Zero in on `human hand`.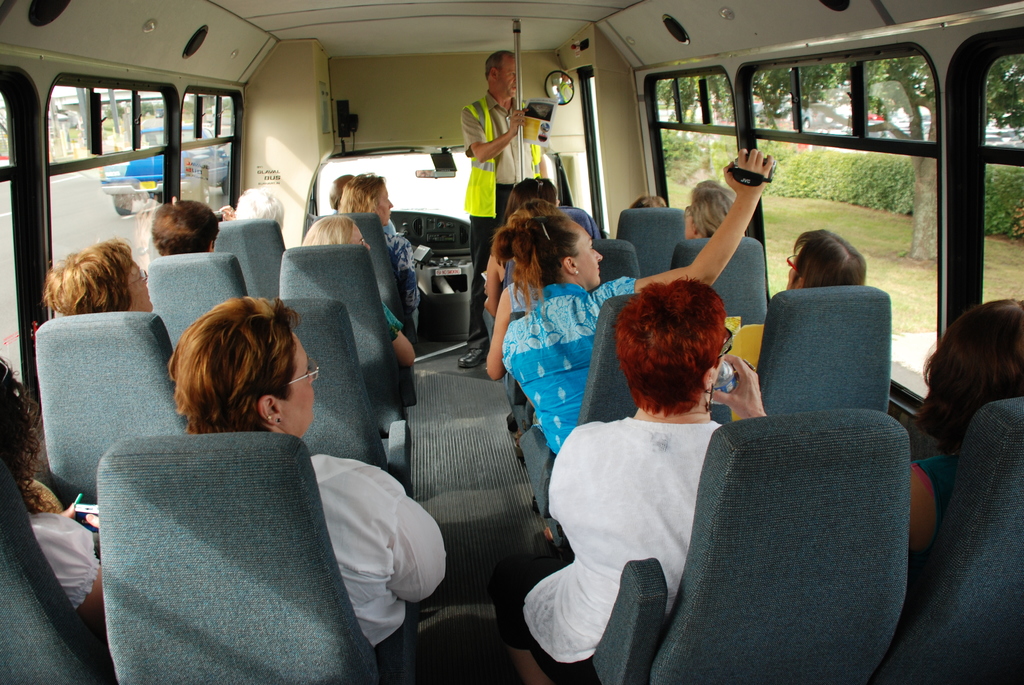
Zeroed in: 84,509,103,534.
